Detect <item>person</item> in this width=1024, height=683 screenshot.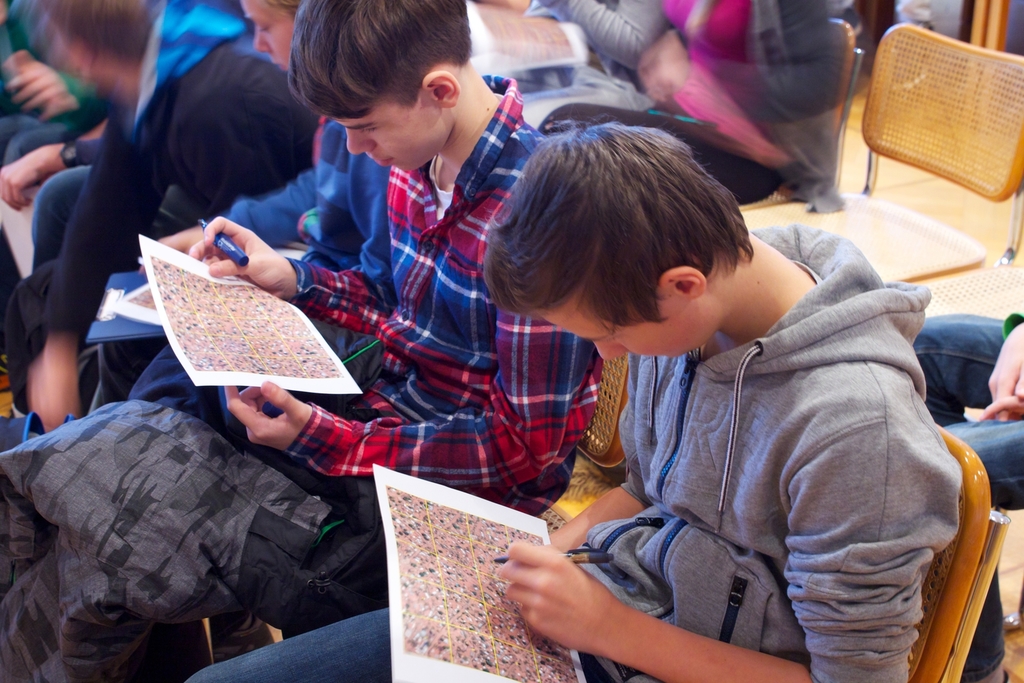
Detection: [125,0,636,609].
